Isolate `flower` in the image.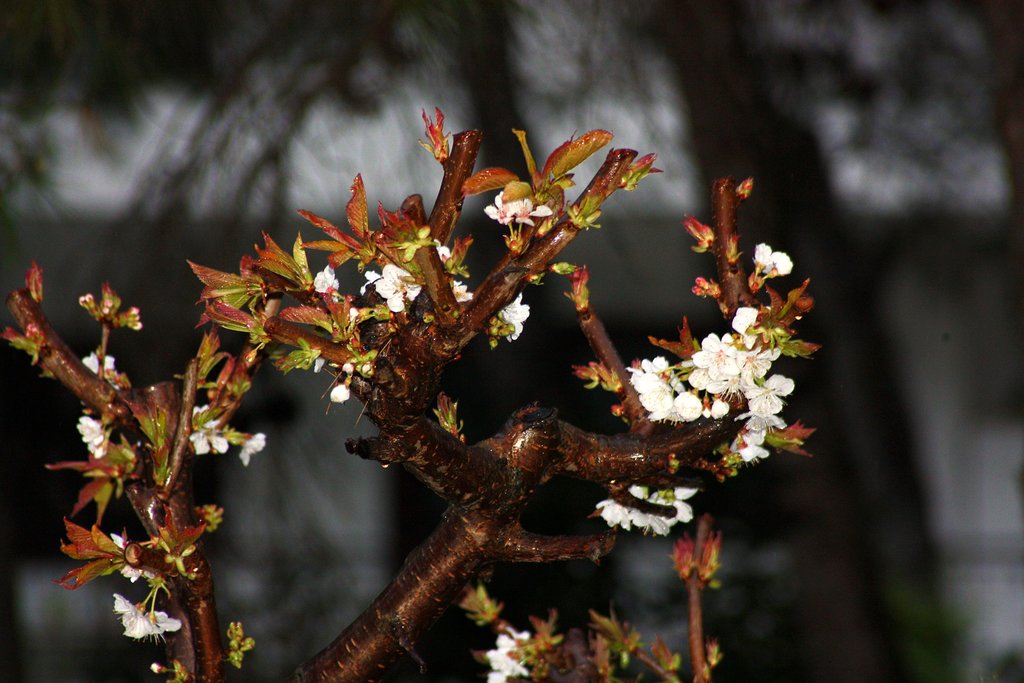
Isolated region: [x1=354, y1=261, x2=421, y2=311].
